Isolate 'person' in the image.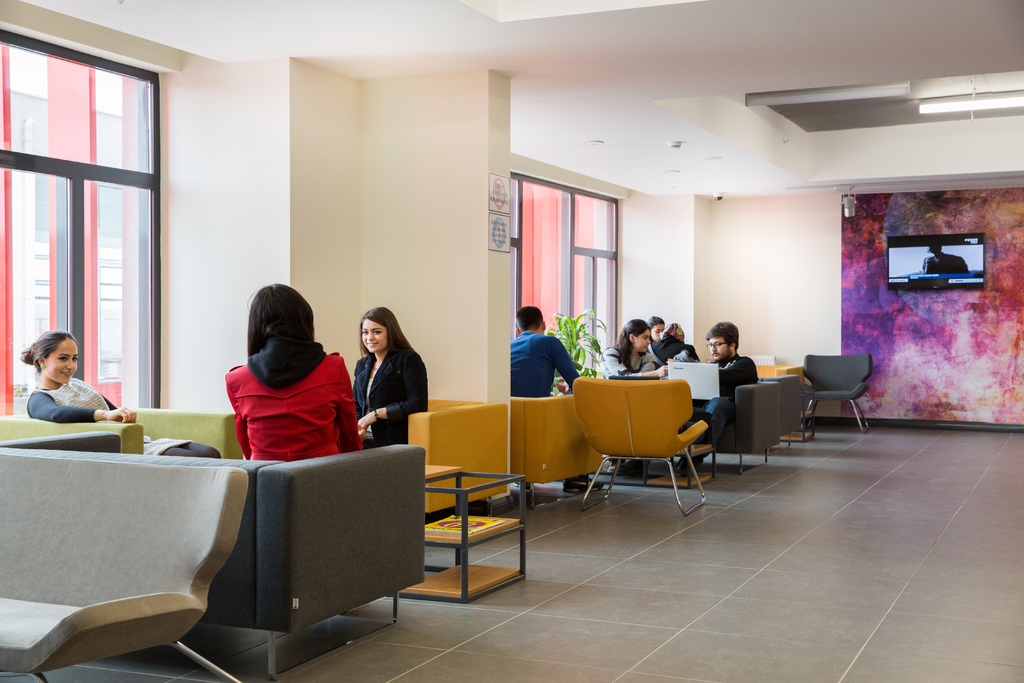
Isolated region: <bbox>353, 308, 429, 448</bbox>.
